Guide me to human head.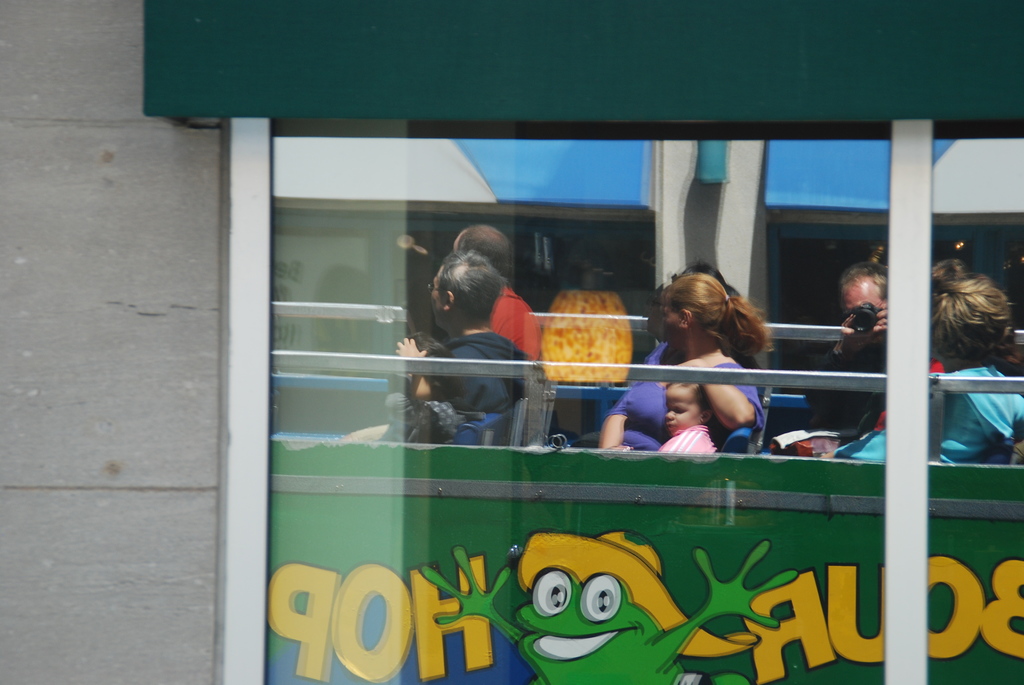
Guidance: detection(454, 223, 510, 284).
